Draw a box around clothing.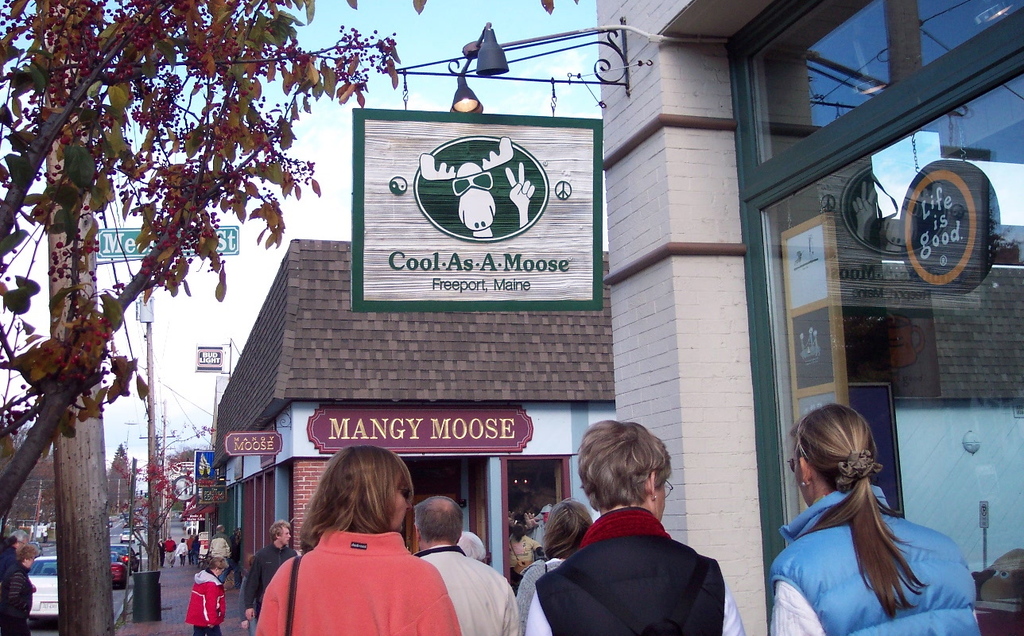
[765,491,979,635].
